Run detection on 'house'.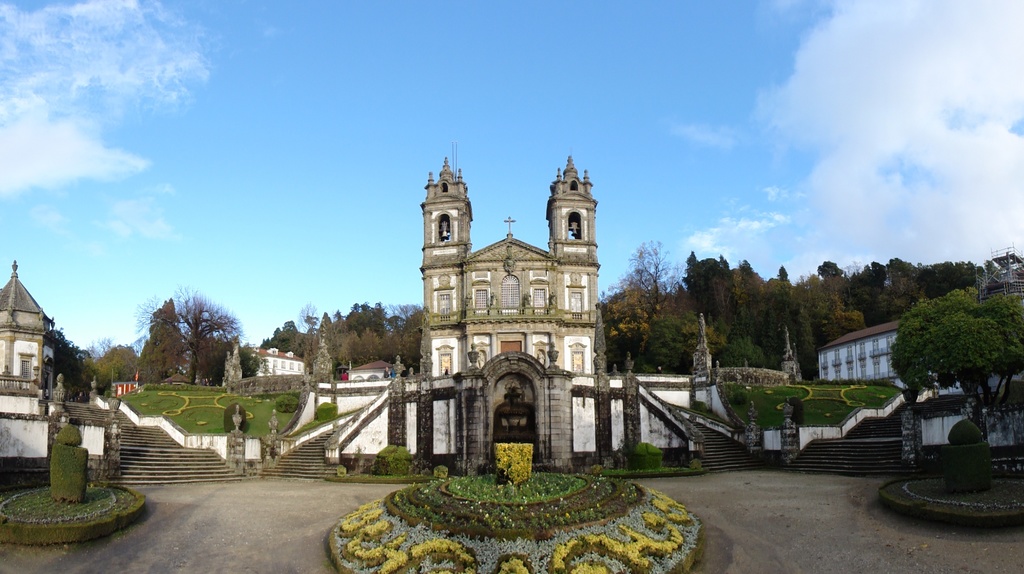
Result: Rect(352, 360, 410, 384).
